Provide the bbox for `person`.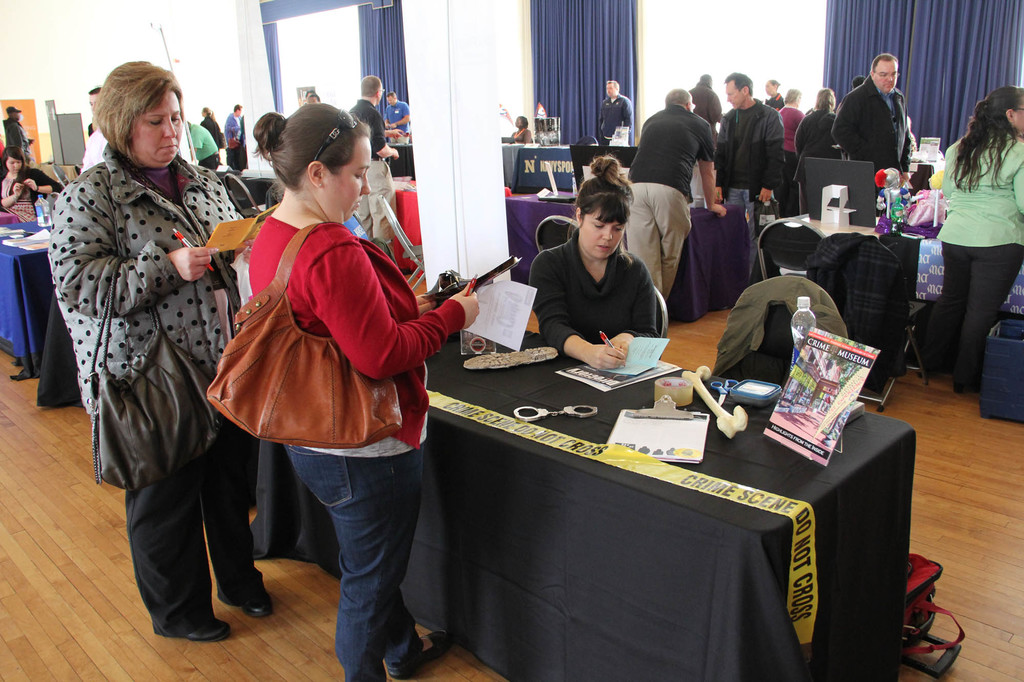
detection(198, 104, 220, 145).
